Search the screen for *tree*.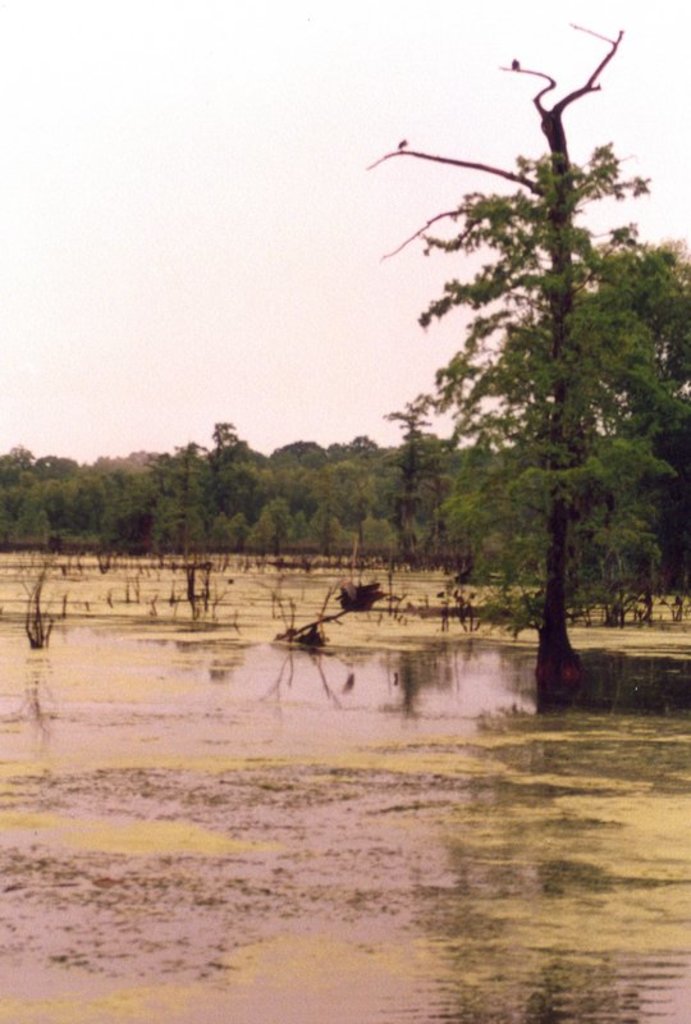
Found at <region>267, 438, 317, 550</region>.
